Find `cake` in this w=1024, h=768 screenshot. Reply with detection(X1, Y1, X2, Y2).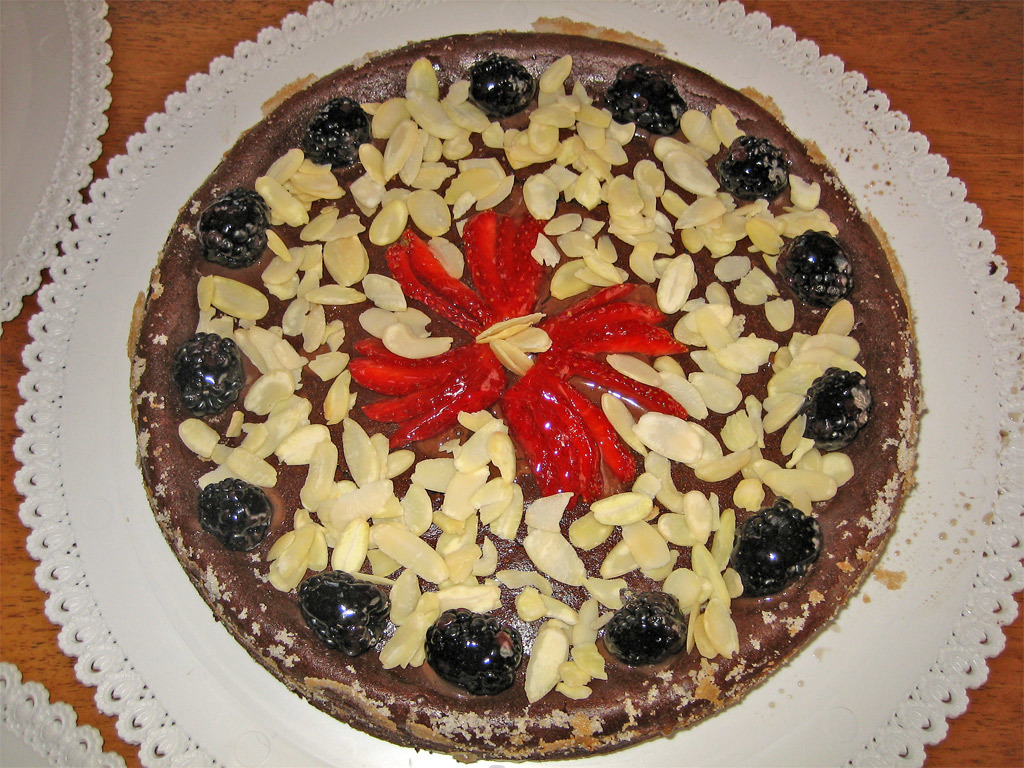
detection(128, 33, 924, 763).
